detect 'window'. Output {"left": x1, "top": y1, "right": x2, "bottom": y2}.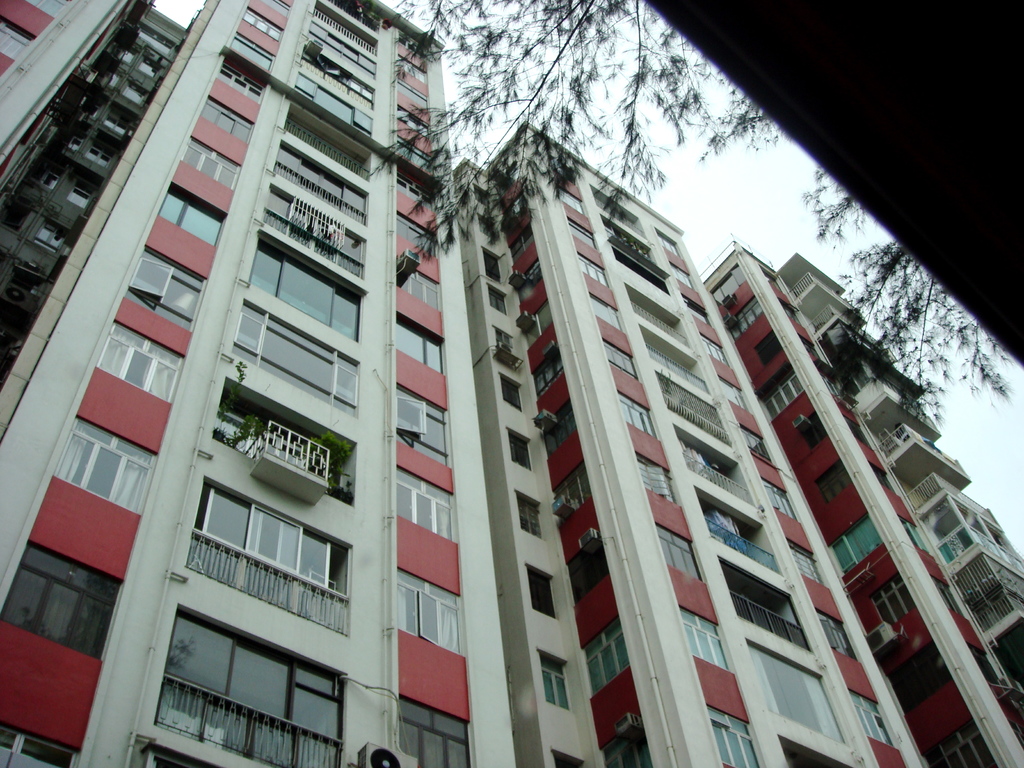
{"left": 895, "top": 648, "right": 941, "bottom": 708}.
